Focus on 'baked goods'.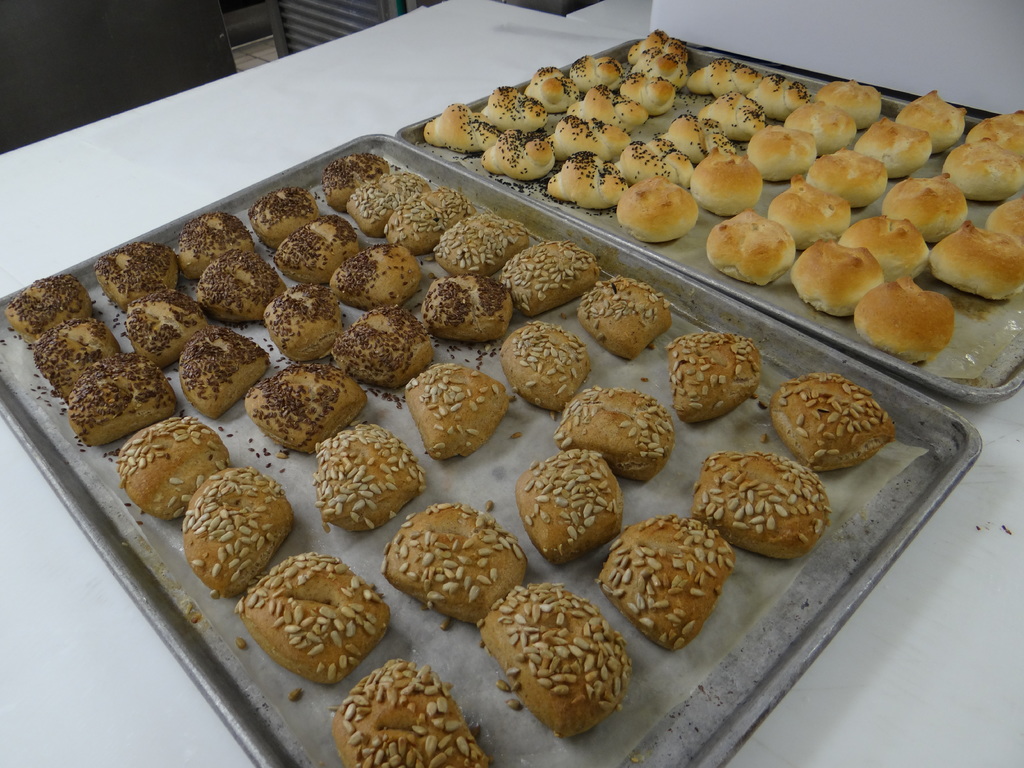
Focused at (left=694, top=90, right=774, bottom=147).
